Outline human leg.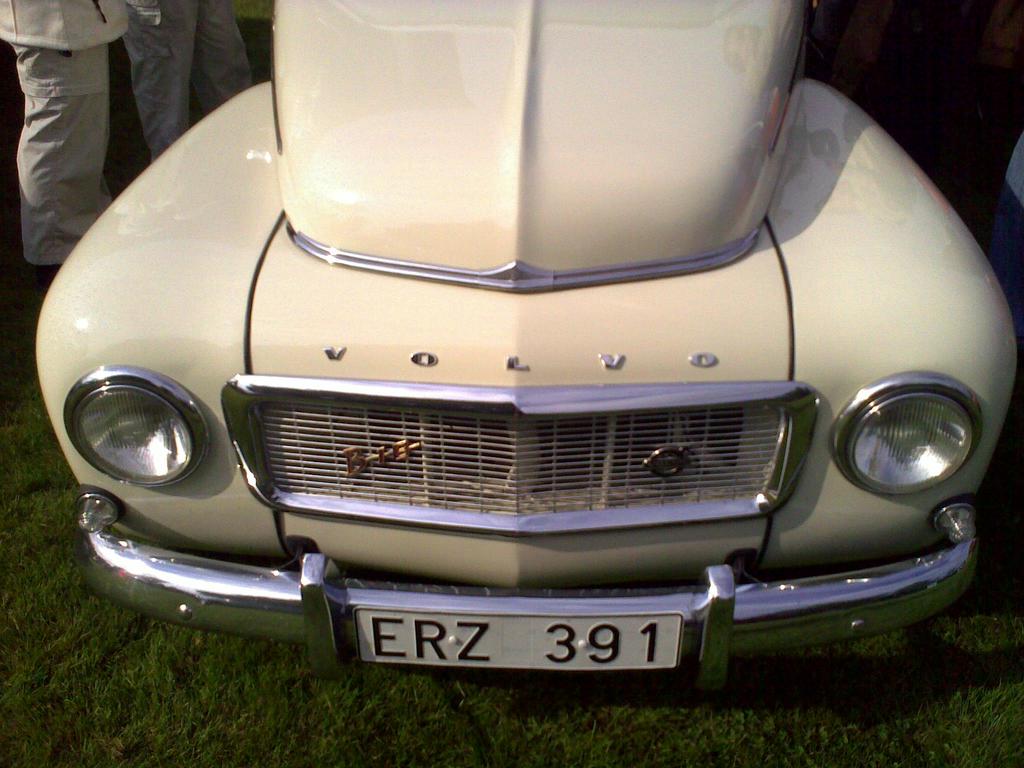
Outline: 200:0:246:90.
